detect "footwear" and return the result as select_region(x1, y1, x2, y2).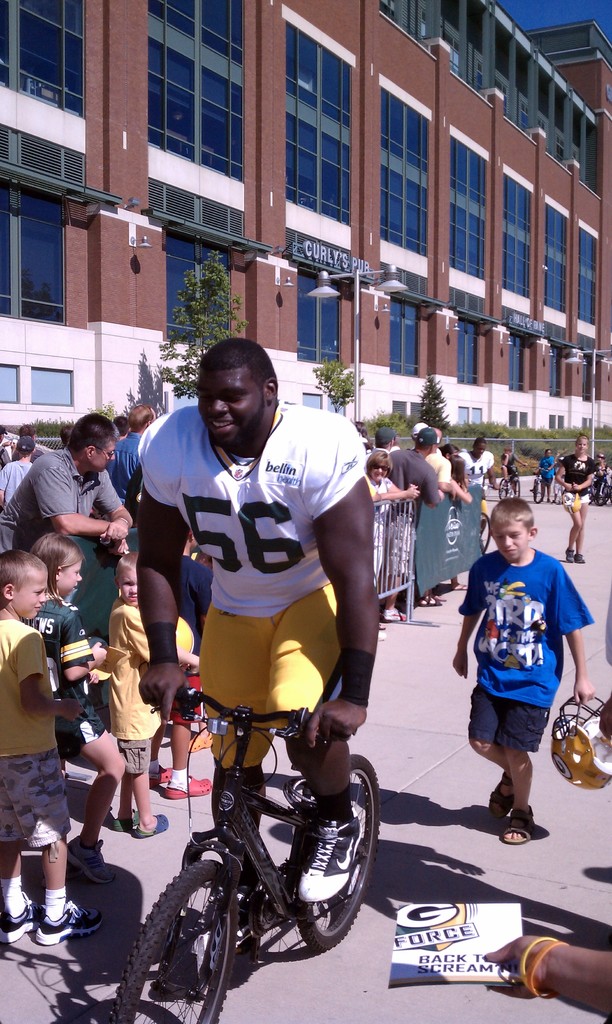
select_region(185, 732, 213, 753).
